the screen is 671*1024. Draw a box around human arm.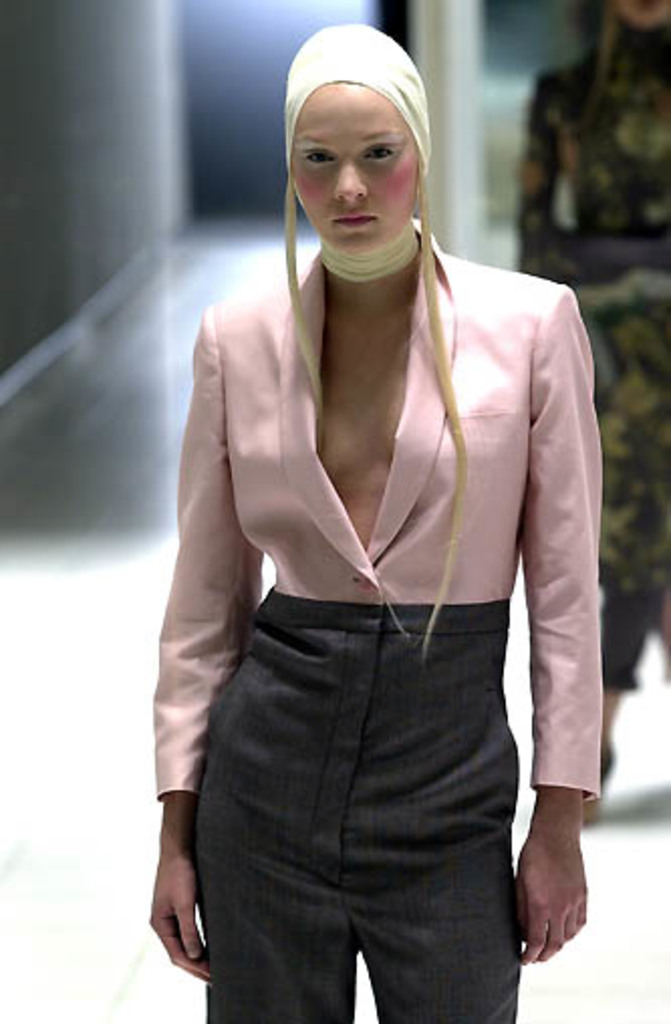
x1=516, y1=274, x2=588, y2=970.
